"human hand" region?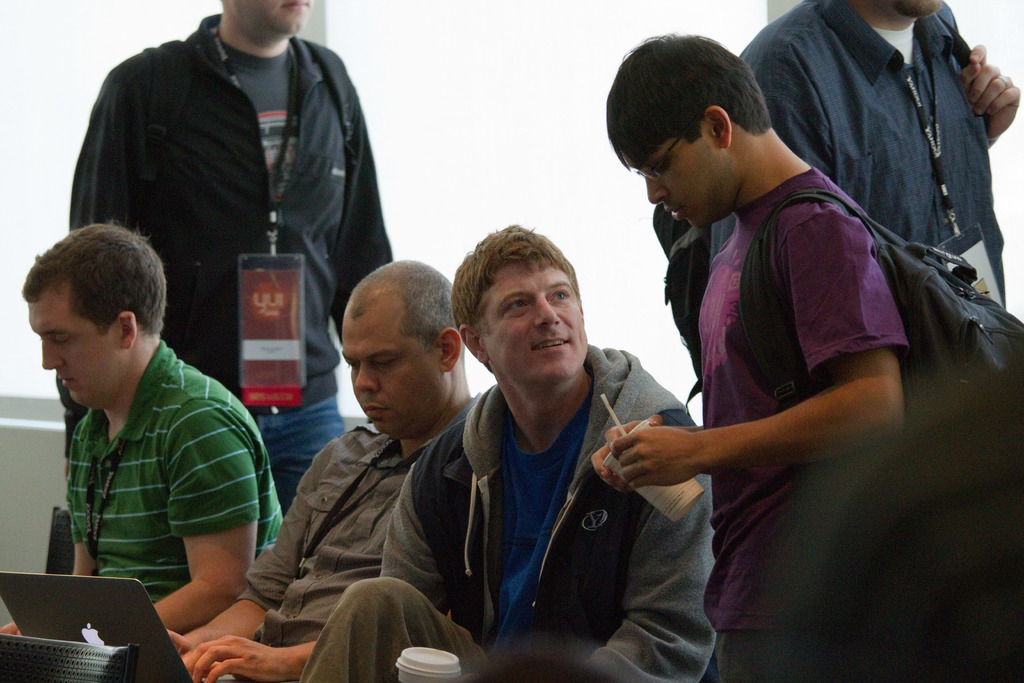
(187, 634, 291, 682)
